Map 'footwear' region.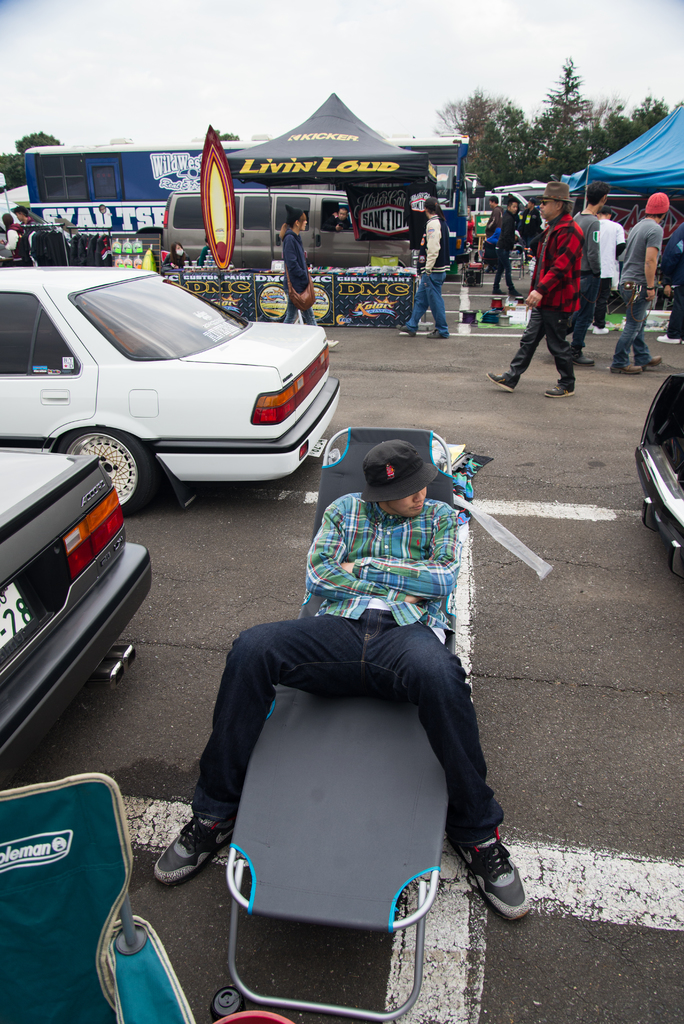
Mapped to {"x1": 613, "y1": 360, "x2": 641, "y2": 376}.
